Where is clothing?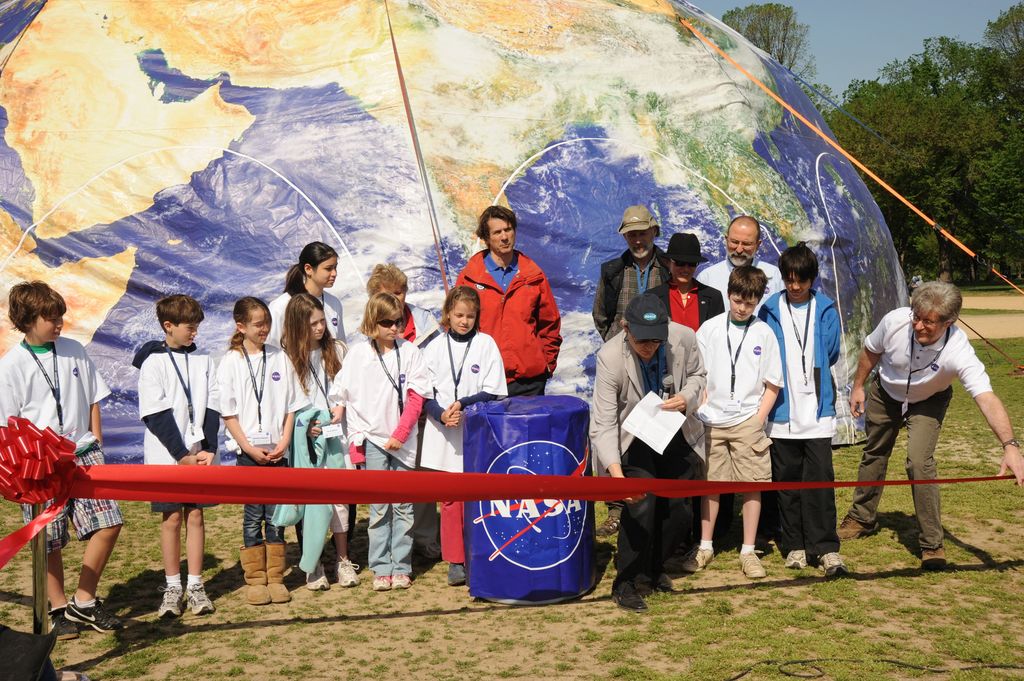
863:303:989:534.
